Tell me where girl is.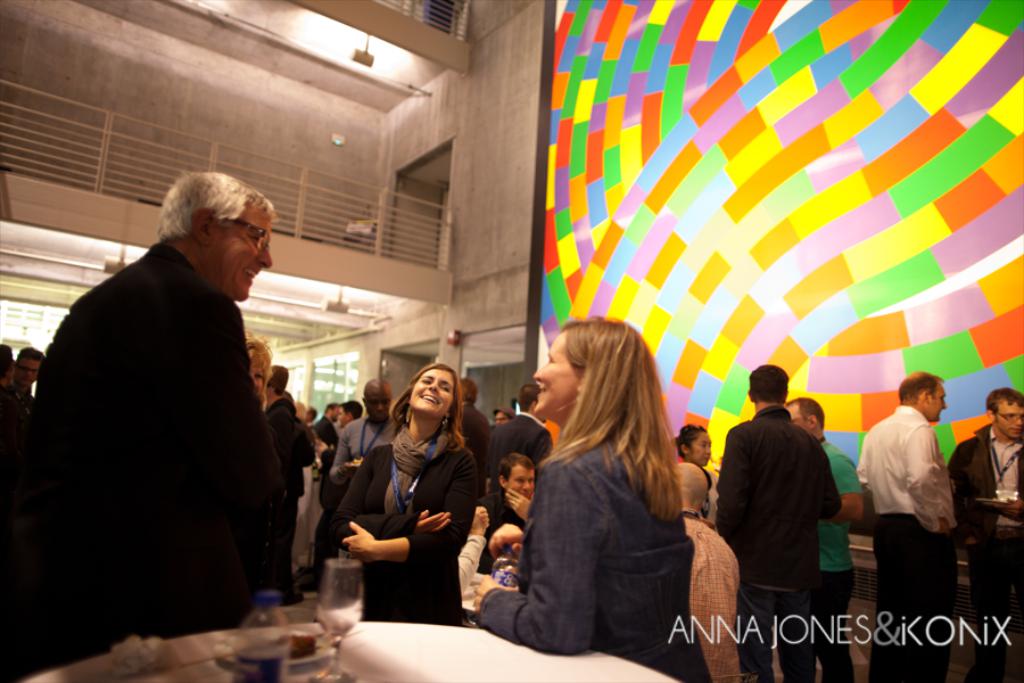
girl is at 477/318/710/682.
